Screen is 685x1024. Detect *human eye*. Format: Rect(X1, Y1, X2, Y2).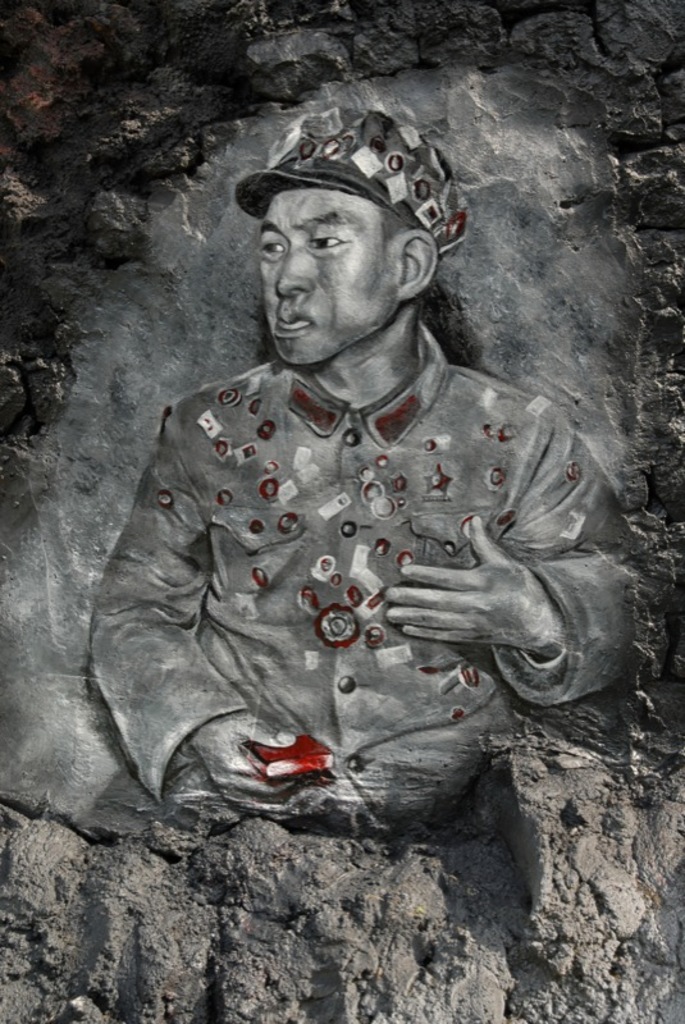
Rect(307, 230, 351, 253).
